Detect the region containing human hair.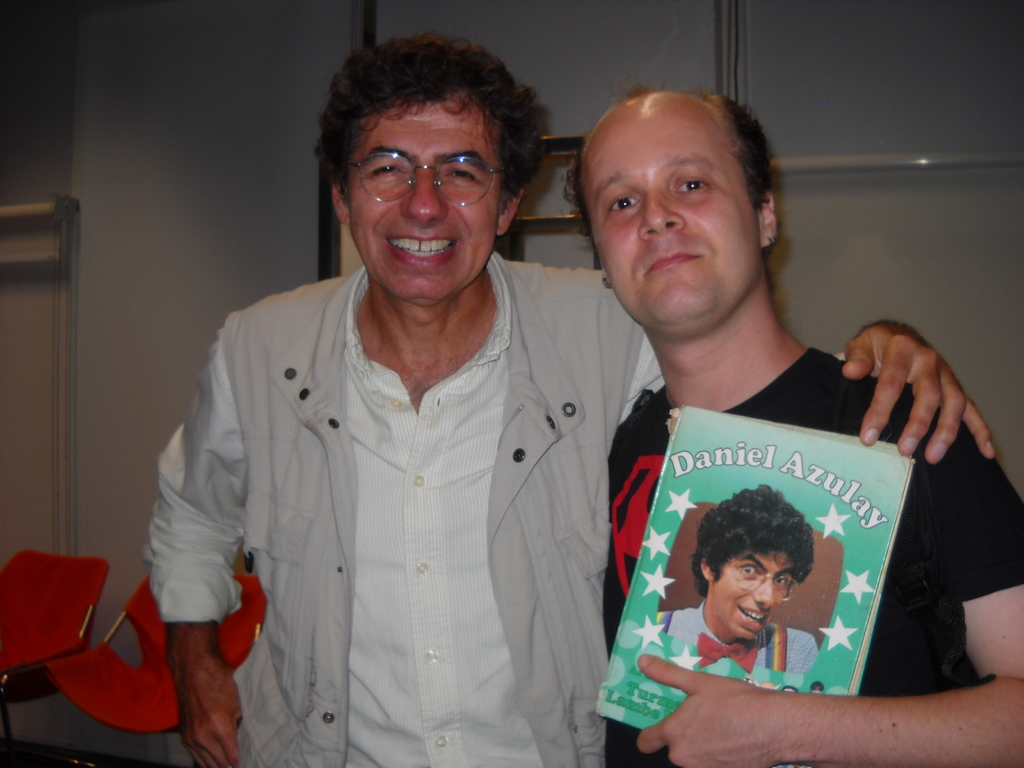
[x1=690, y1=479, x2=813, y2=604].
